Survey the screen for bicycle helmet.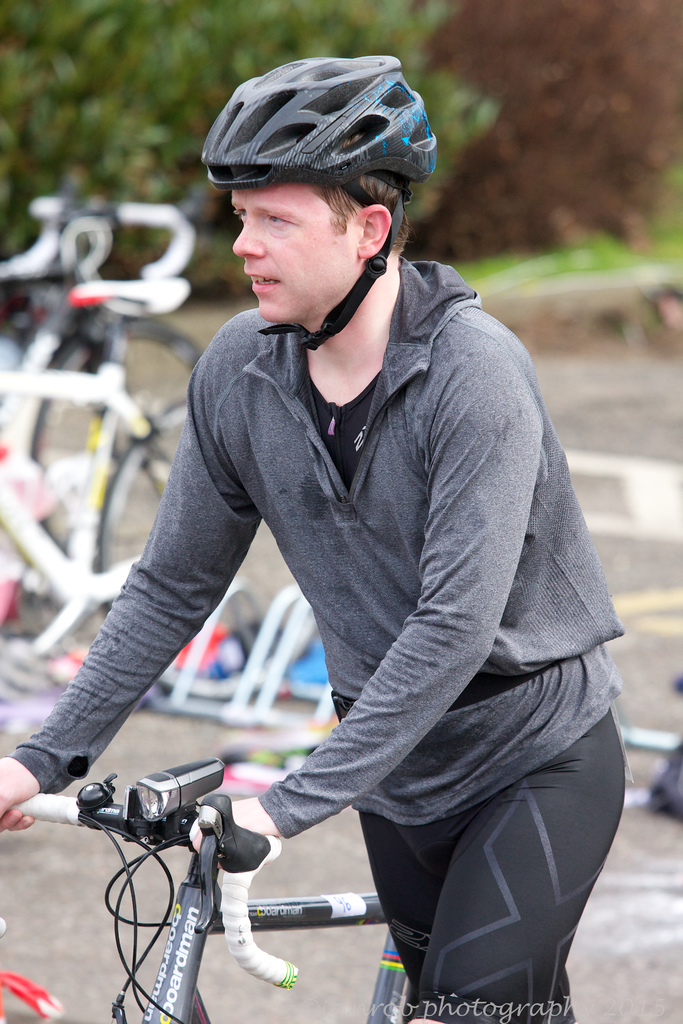
Survey found: box=[202, 49, 427, 353].
